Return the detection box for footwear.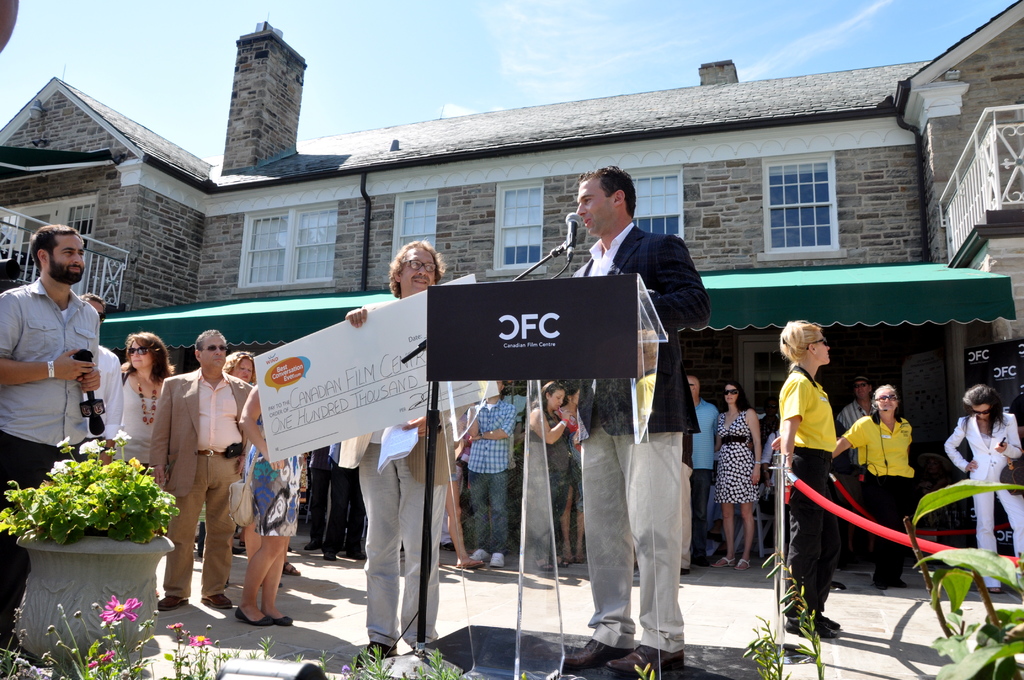
162/597/188/613.
